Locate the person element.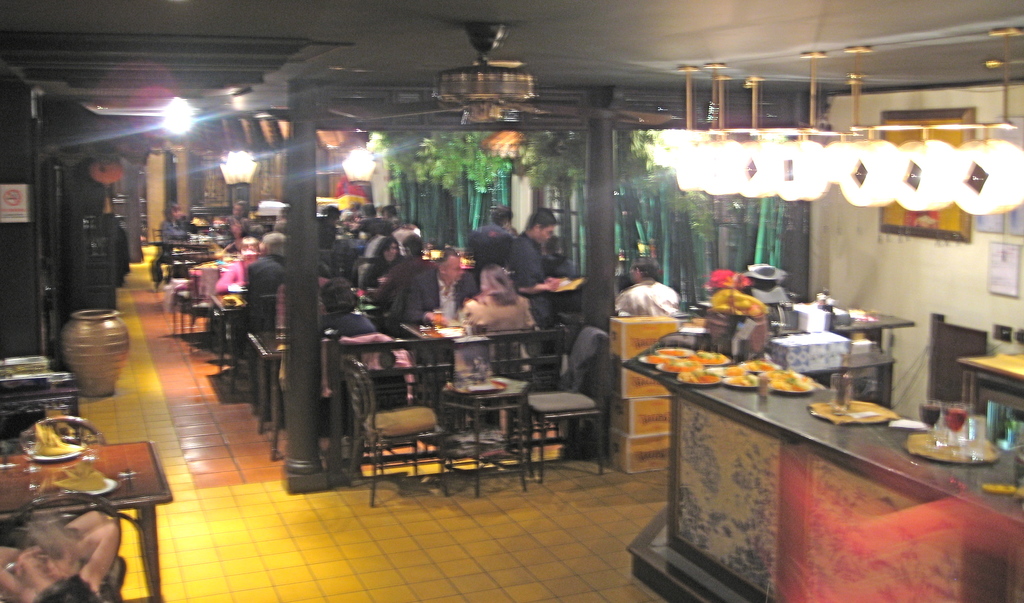
Element bbox: x1=504, y1=203, x2=565, y2=330.
